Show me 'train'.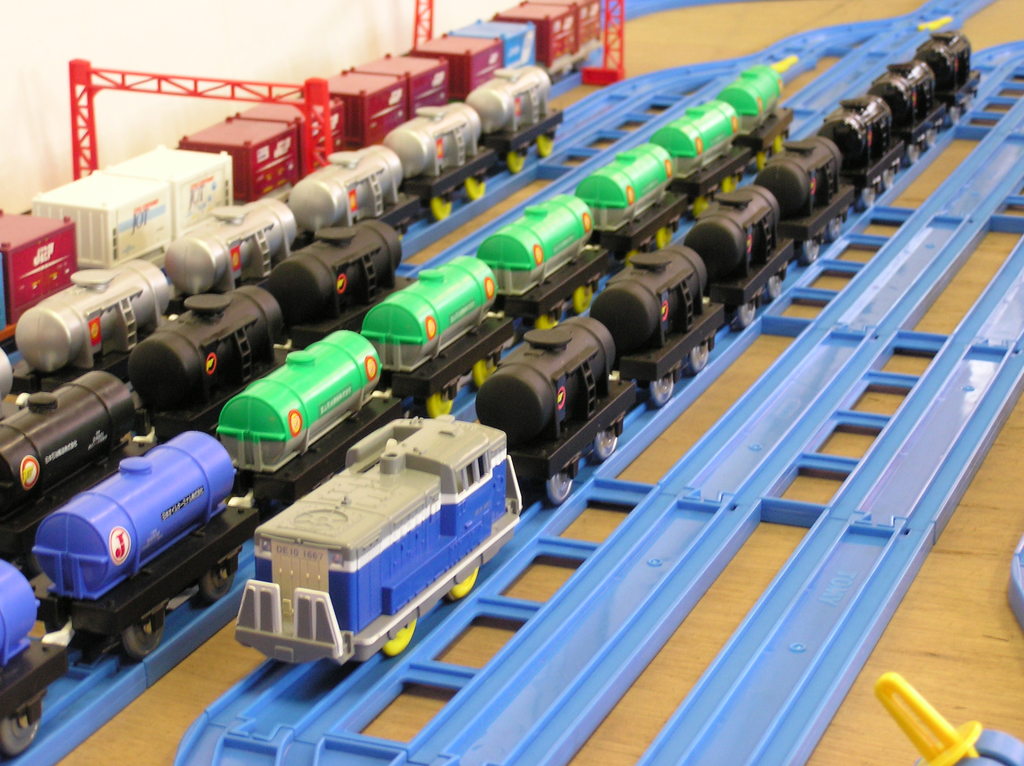
'train' is here: bbox=(0, 221, 419, 559).
